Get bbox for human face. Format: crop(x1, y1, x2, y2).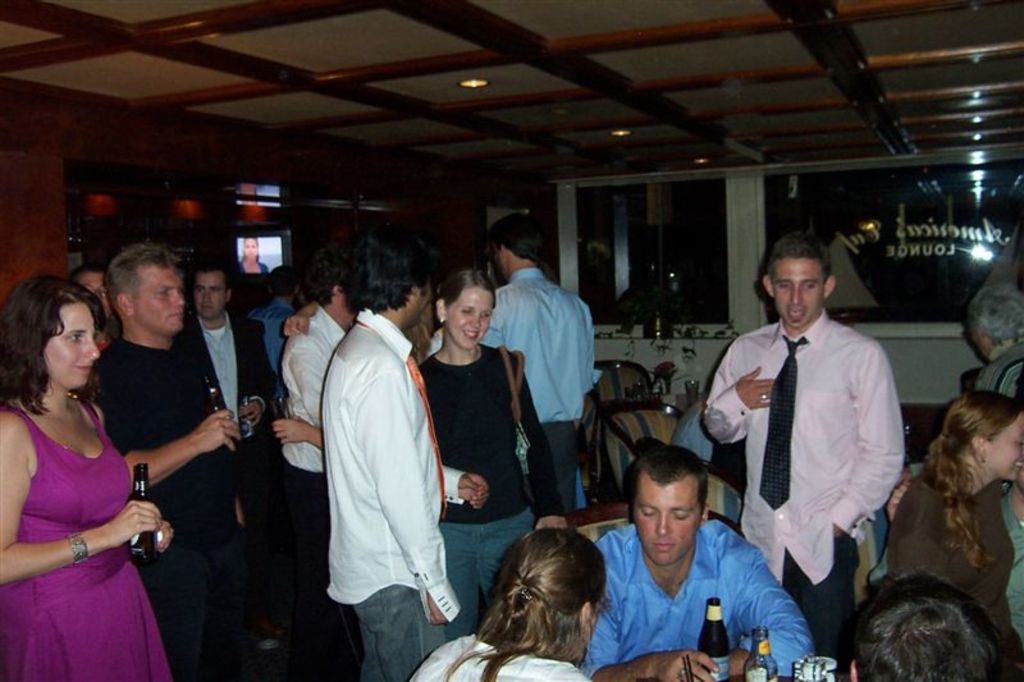
crop(46, 305, 92, 383).
